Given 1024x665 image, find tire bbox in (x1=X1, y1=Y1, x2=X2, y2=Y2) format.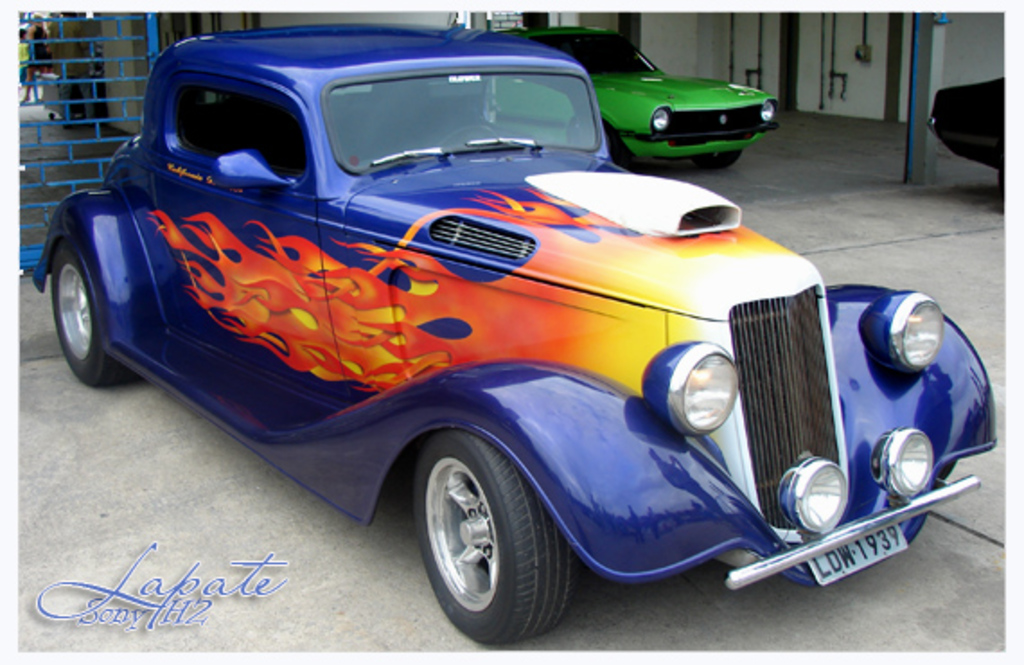
(x1=675, y1=146, x2=749, y2=169).
